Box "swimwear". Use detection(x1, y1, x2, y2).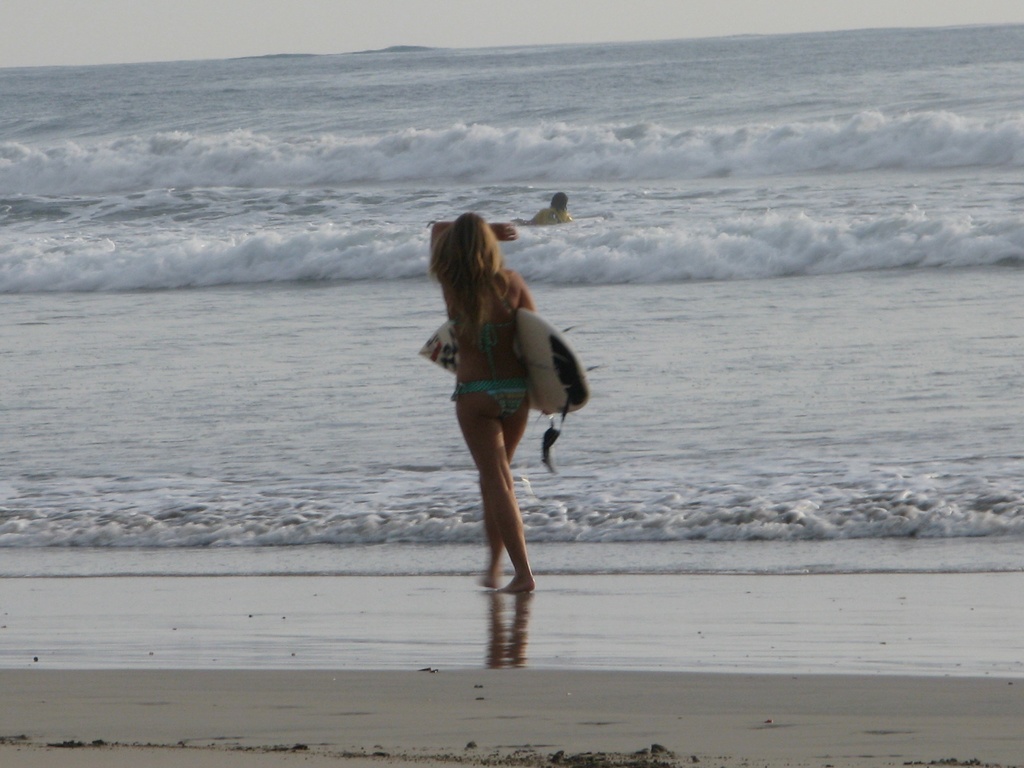
detection(445, 305, 525, 368).
